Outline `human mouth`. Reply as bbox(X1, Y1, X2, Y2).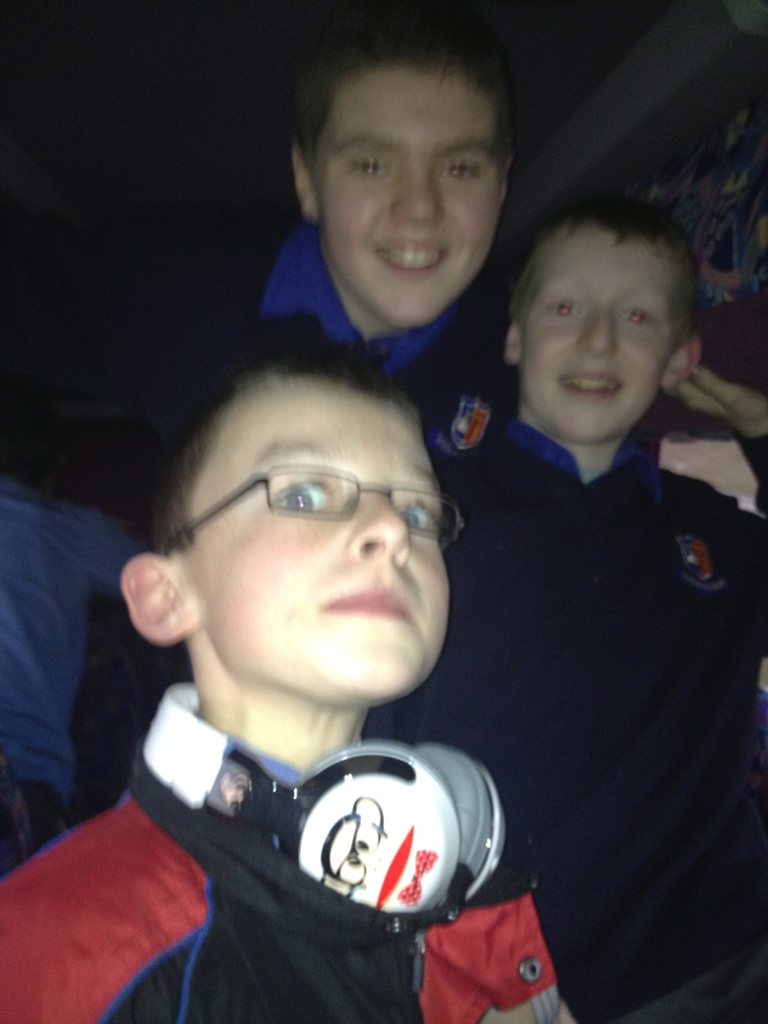
bbox(548, 366, 634, 399).
